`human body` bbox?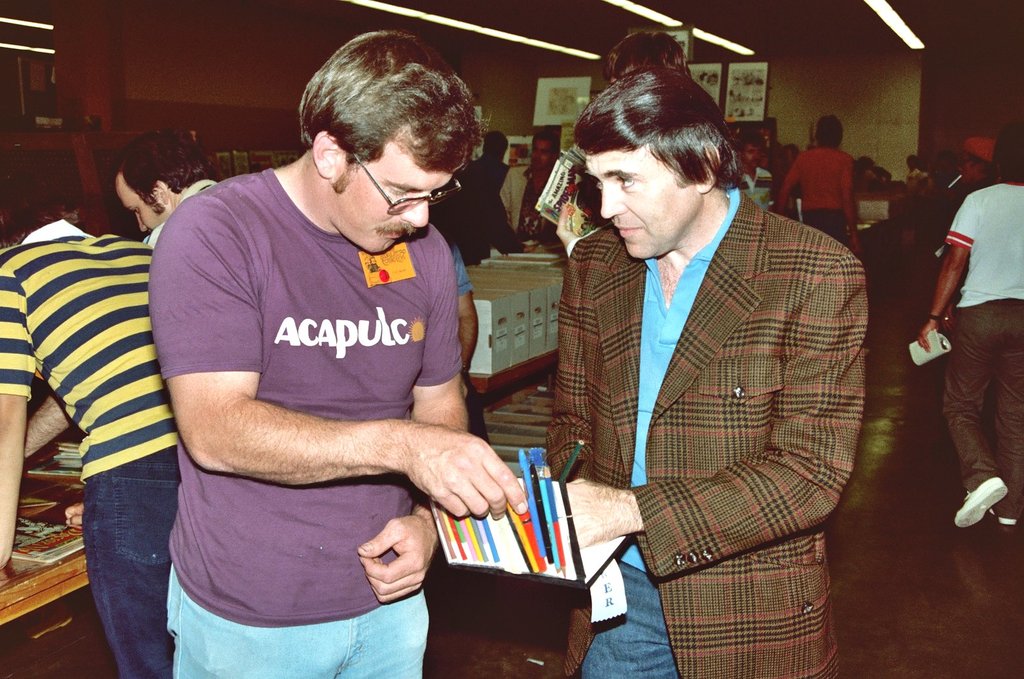
[x1=144, y1=29, x2=516, y2=677]
